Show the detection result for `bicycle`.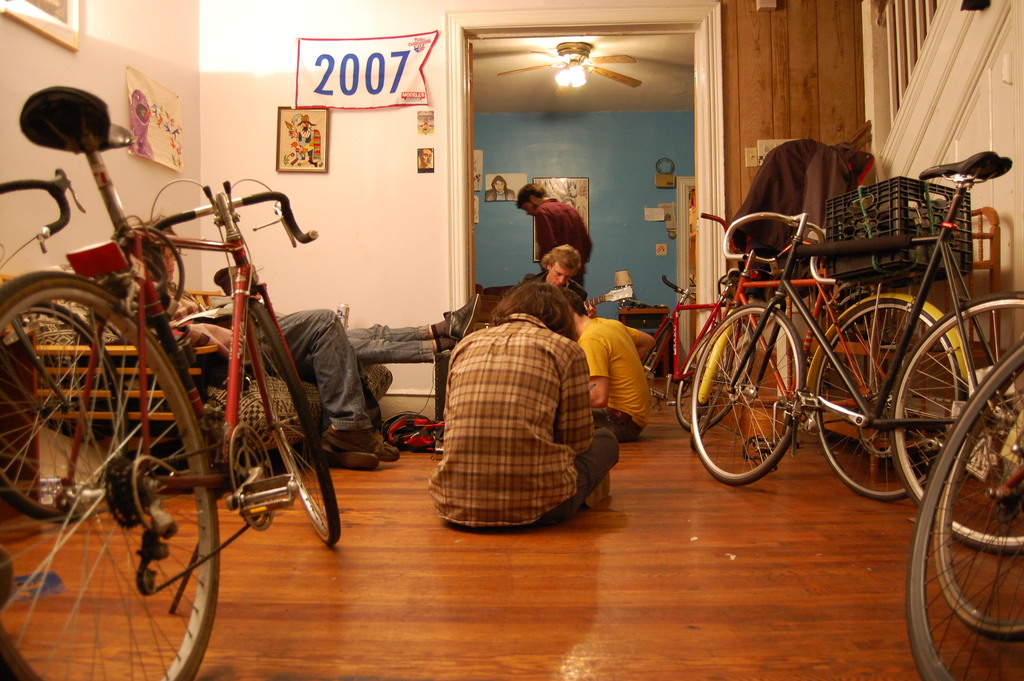
(908,321,1023,680).
